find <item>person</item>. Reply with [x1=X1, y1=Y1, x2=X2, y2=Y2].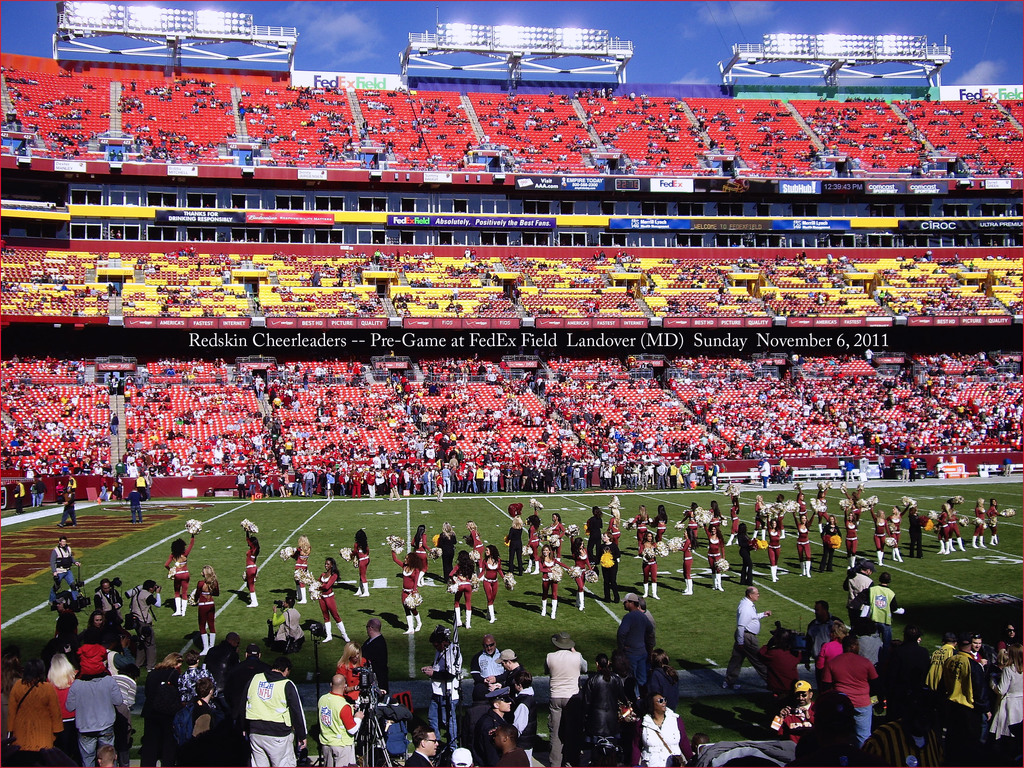
[x1=842, y1=560, x2=876, y2=607].
